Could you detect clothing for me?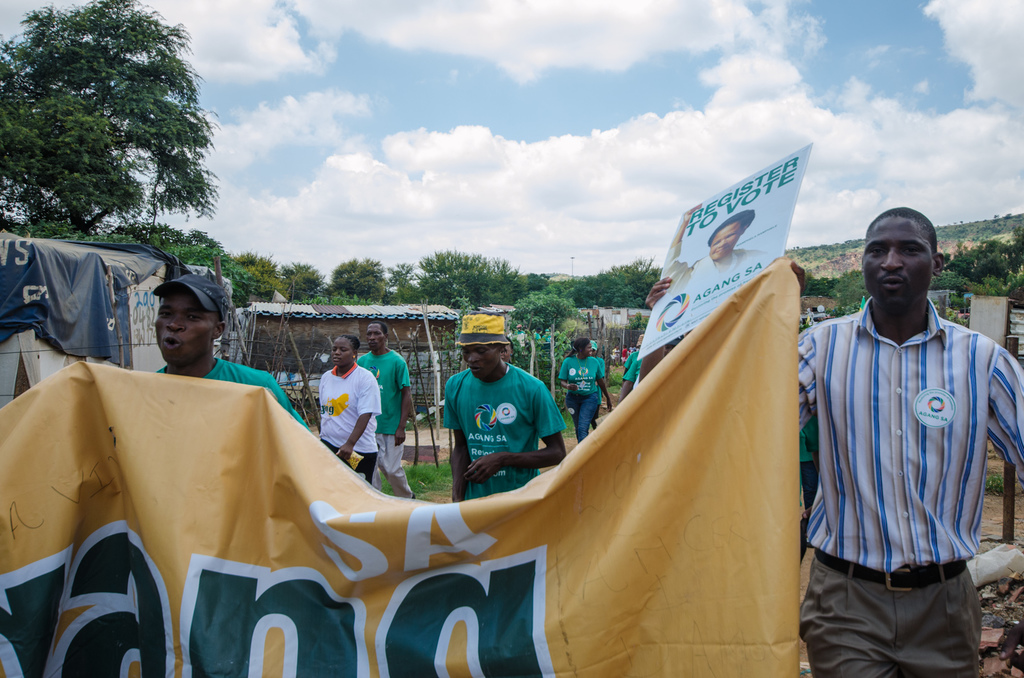
Detection result: <bbox>152, 356, 310, 428</bbox>.
